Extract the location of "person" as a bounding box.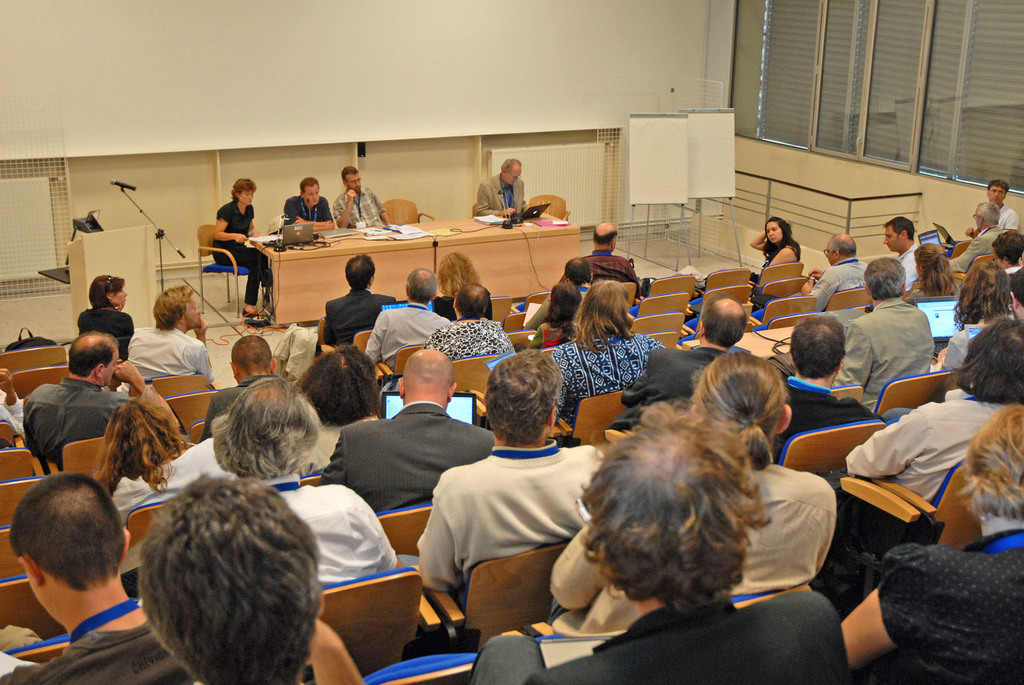
pyautogui.locateOnScreen(666, 293, 743, 404).
